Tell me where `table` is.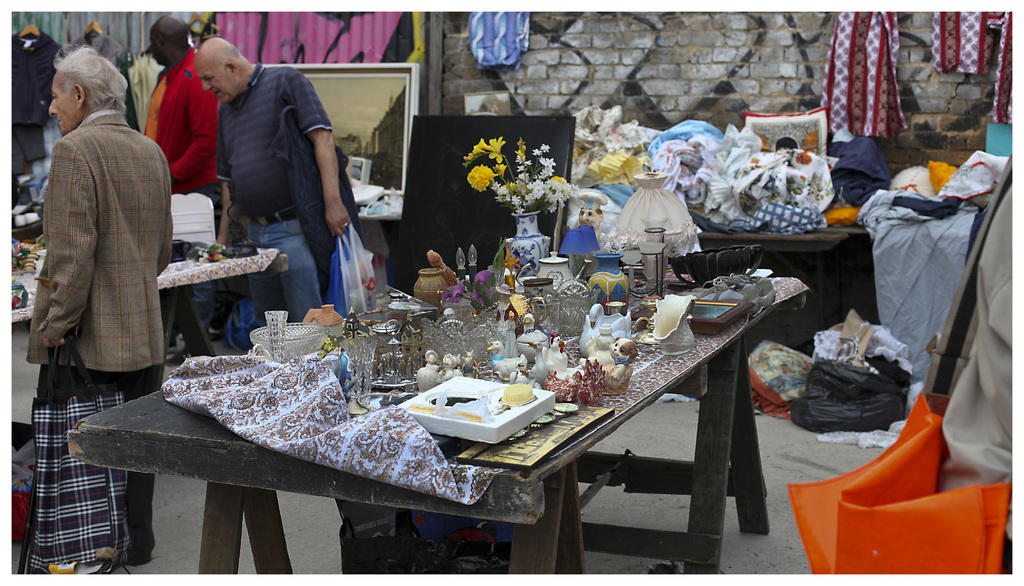
`table` is at [left=61, top=247, right=819, bottom=585].
